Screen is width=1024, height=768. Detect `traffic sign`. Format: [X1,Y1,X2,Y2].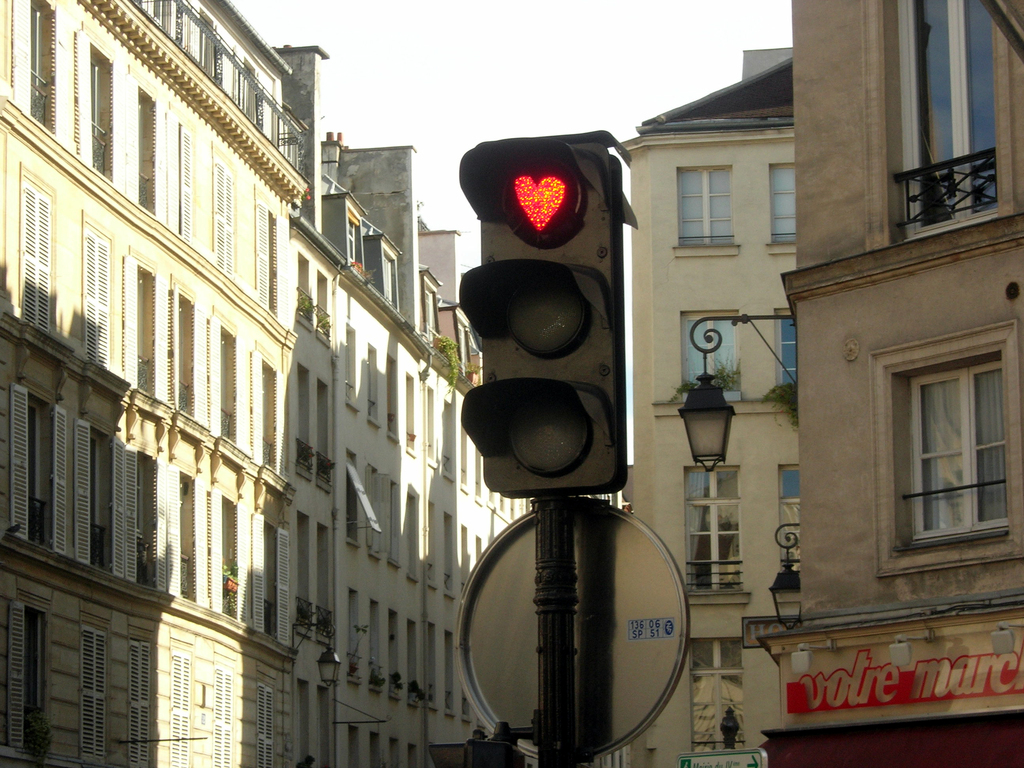
[456,129,630,500].
